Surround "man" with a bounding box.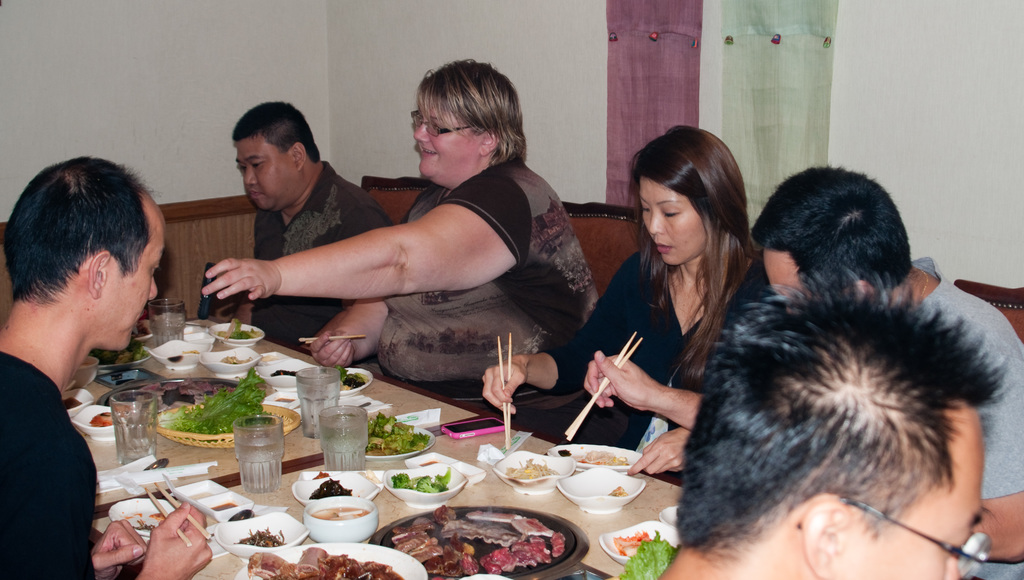
(x1=213, y1=101, x2=395, y2=360).
